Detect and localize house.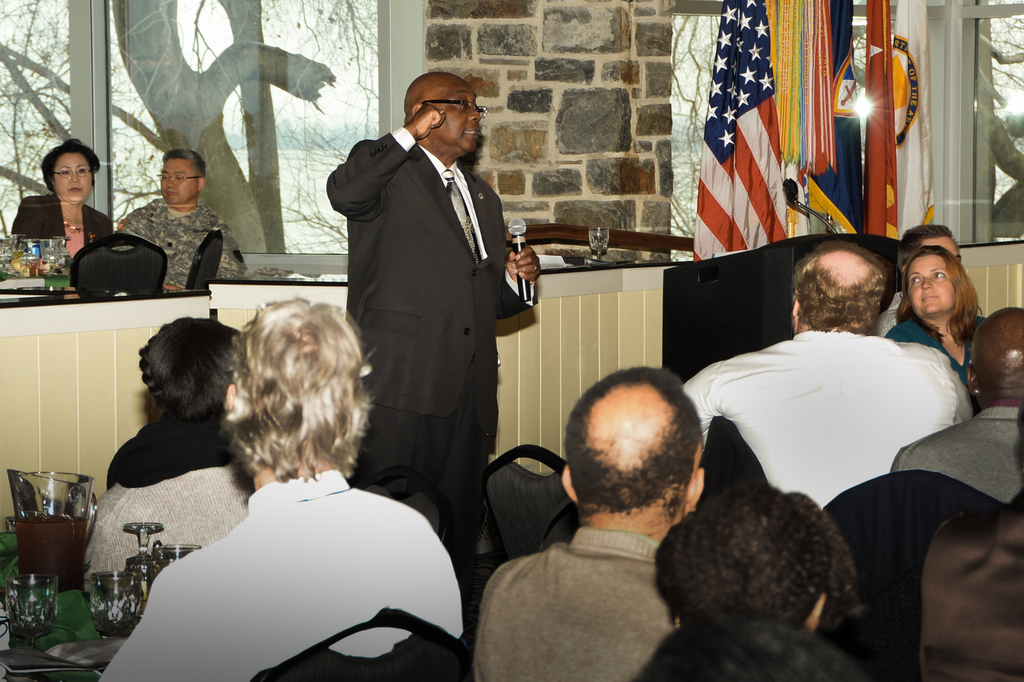
Localized at box=[3, 1, 1023, 681].
